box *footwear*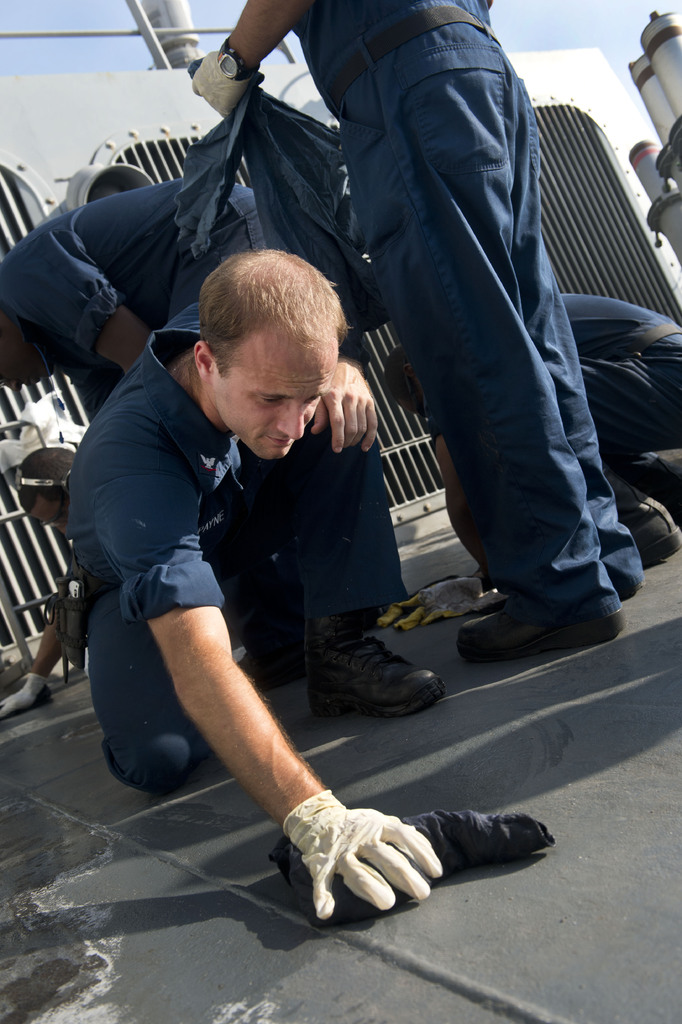
[x1=599, y1=548, x2=646, y2=610]
